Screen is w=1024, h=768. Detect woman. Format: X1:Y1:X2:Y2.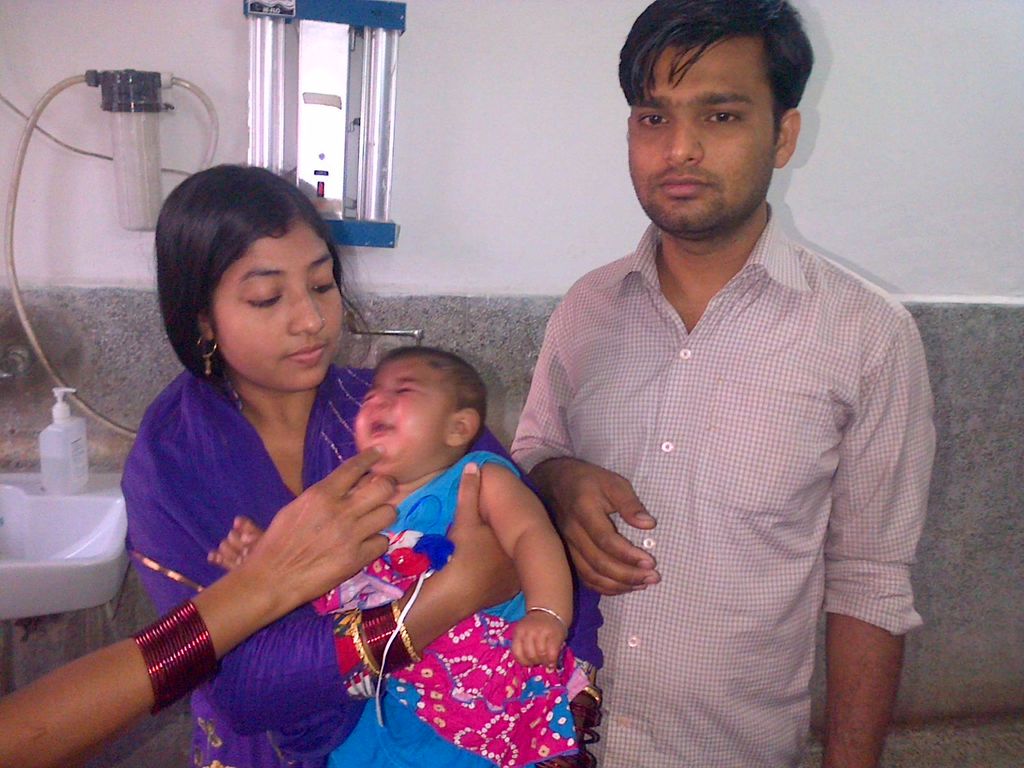
129:164:604:767.
